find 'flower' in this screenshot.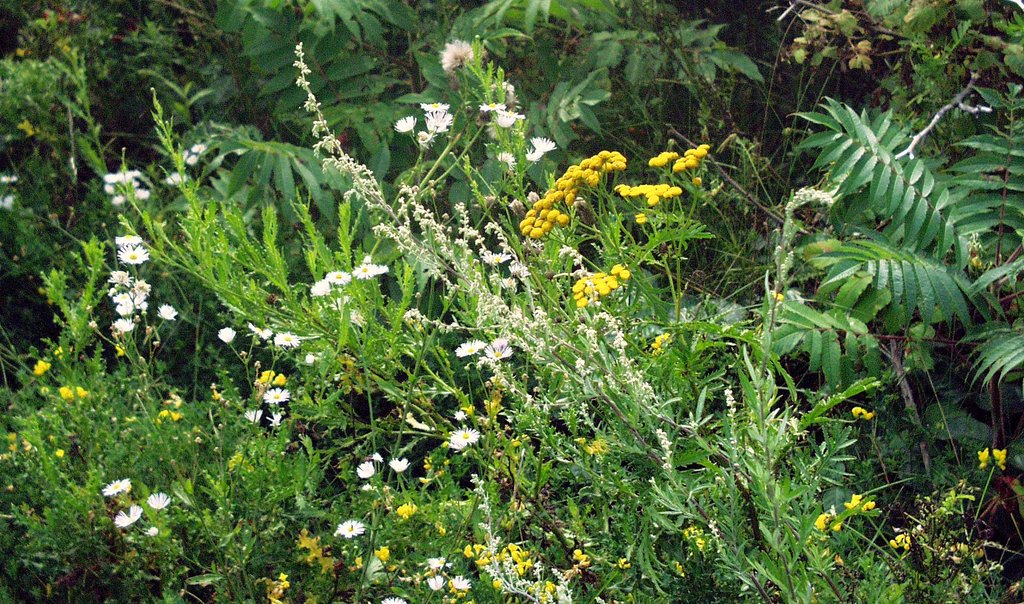
The bounding box for 'flower' is (498,110,519,128).
